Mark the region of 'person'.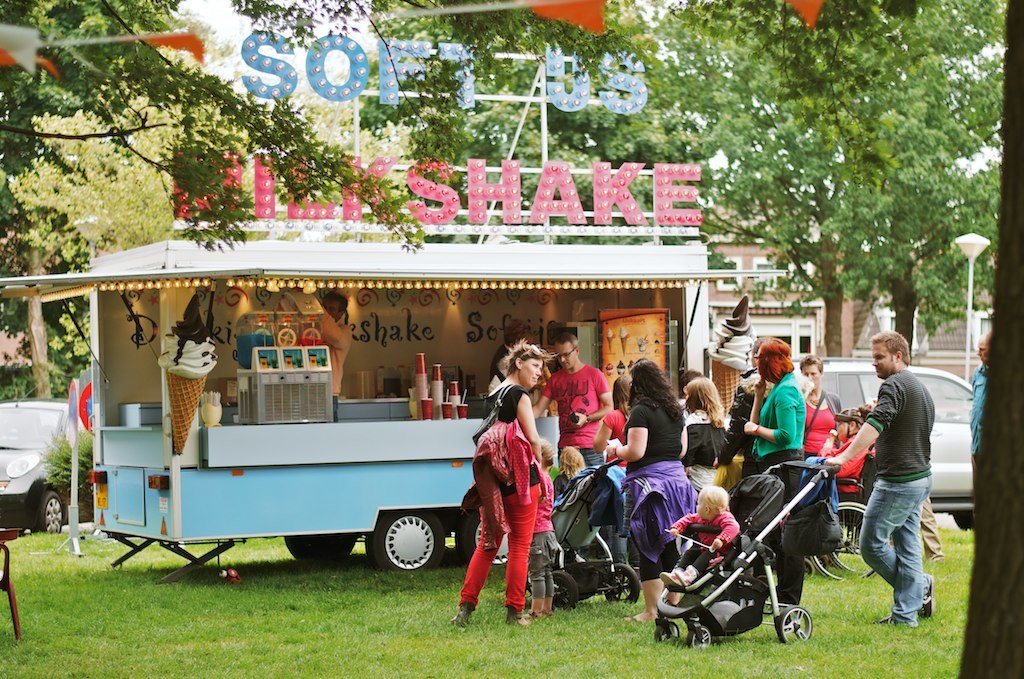
Region: bbox=(664, 488, 739, 590).
